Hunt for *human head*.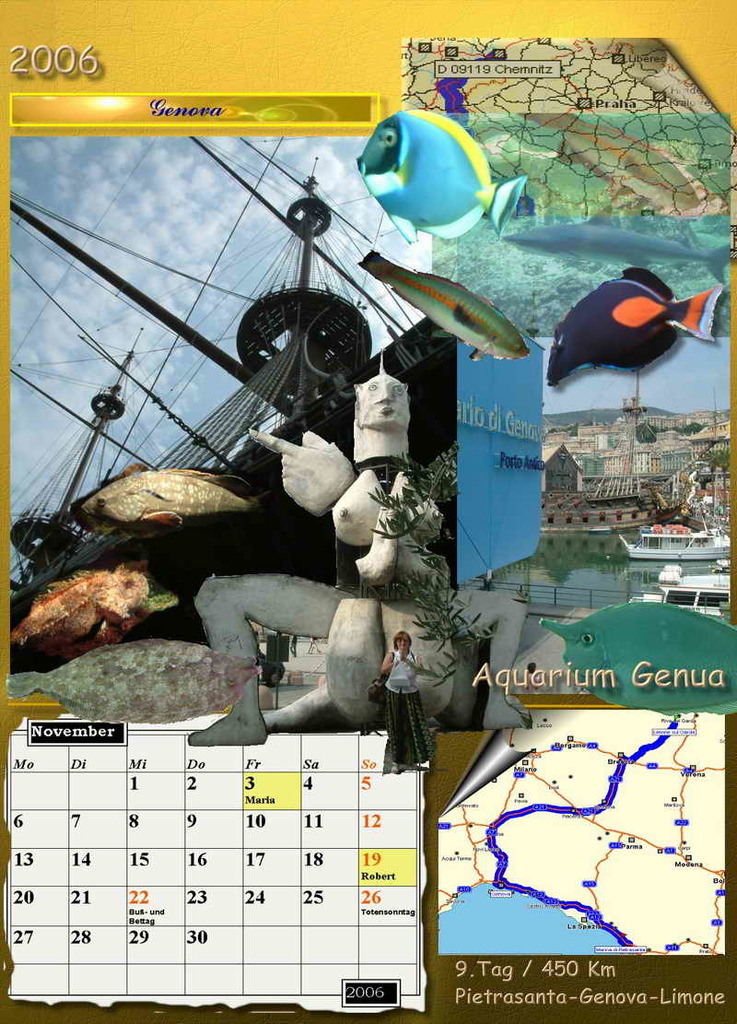
Hunted down at detection(350, 369, 411, 440).
